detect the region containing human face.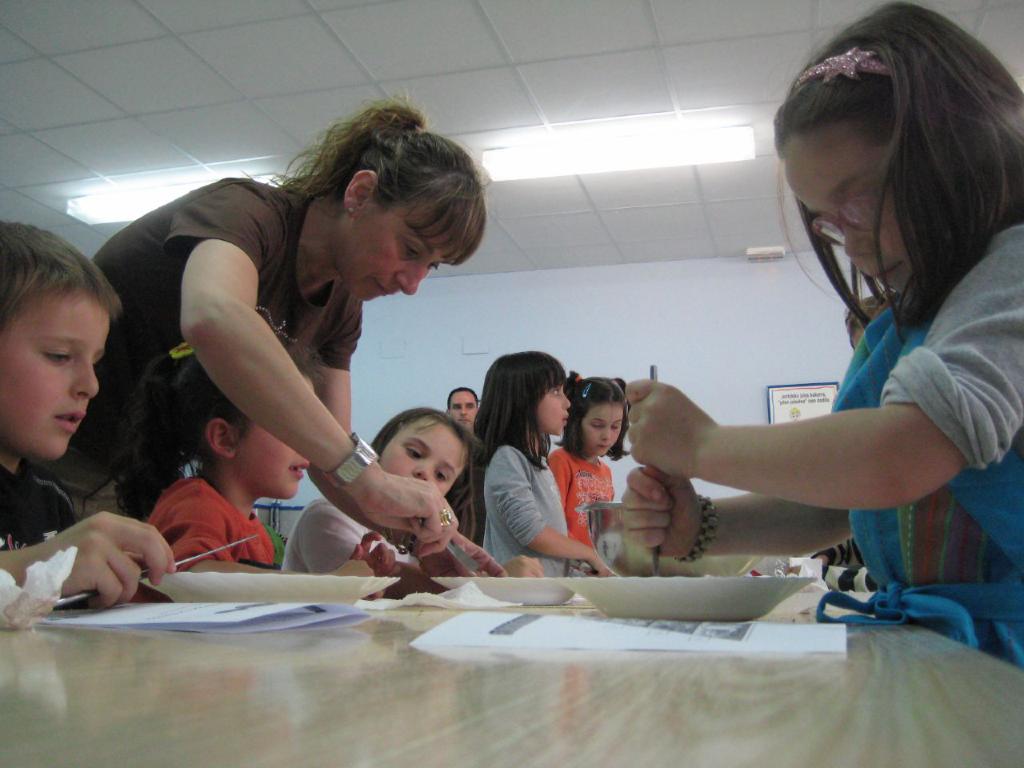
(783,114,915,294).
